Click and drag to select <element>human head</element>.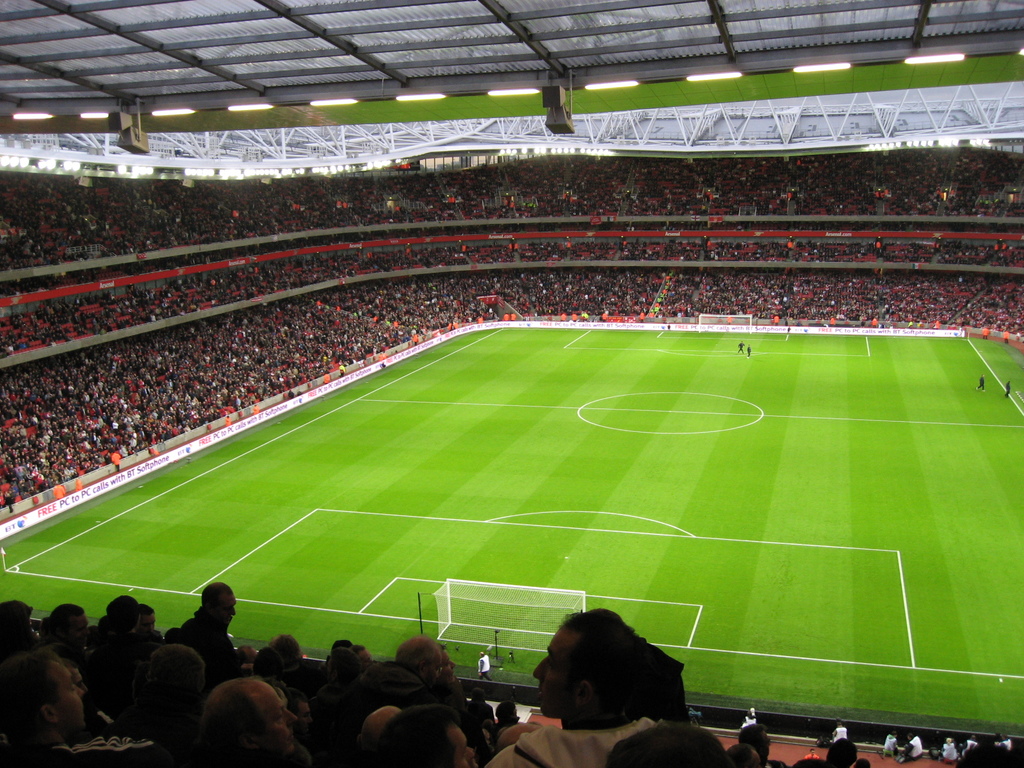
Selection: pyautogui.locateOnScreen(349, 704, 403, 765).
